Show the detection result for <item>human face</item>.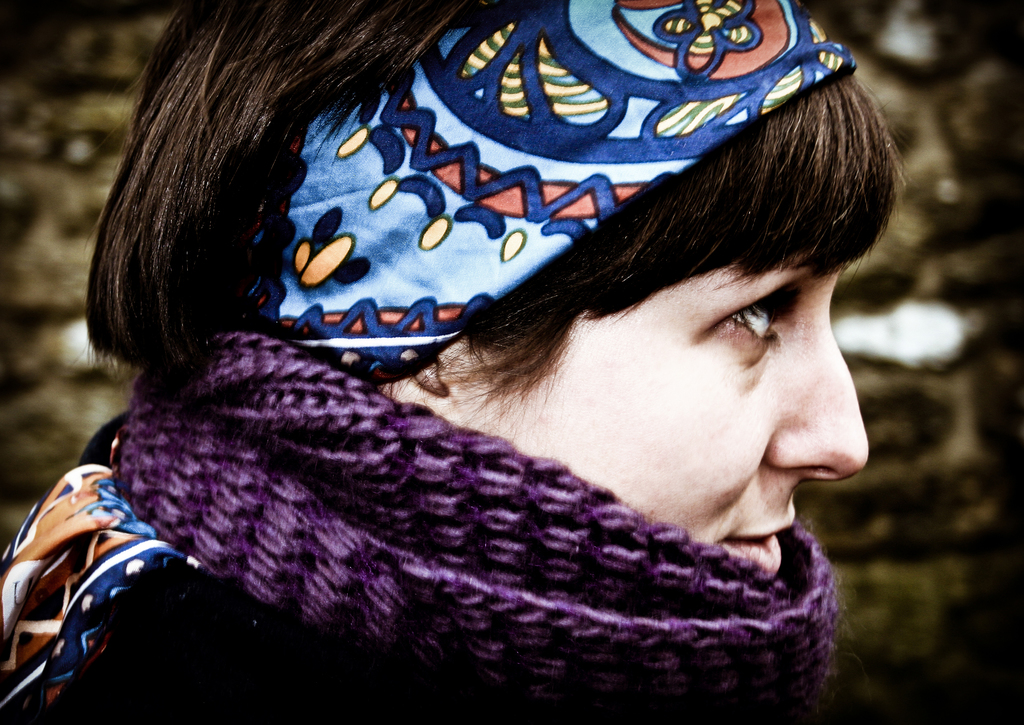
{"x1": 454, "y1": 250, "x2": 871, "y2": 580}.
